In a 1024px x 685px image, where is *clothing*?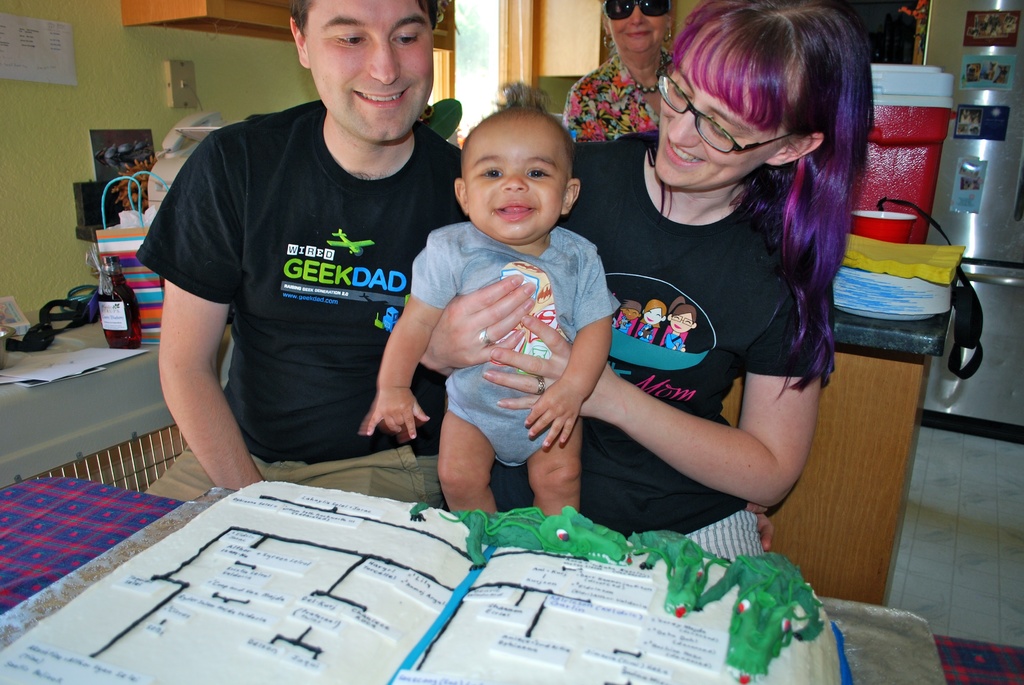
(468,130,831,601).
